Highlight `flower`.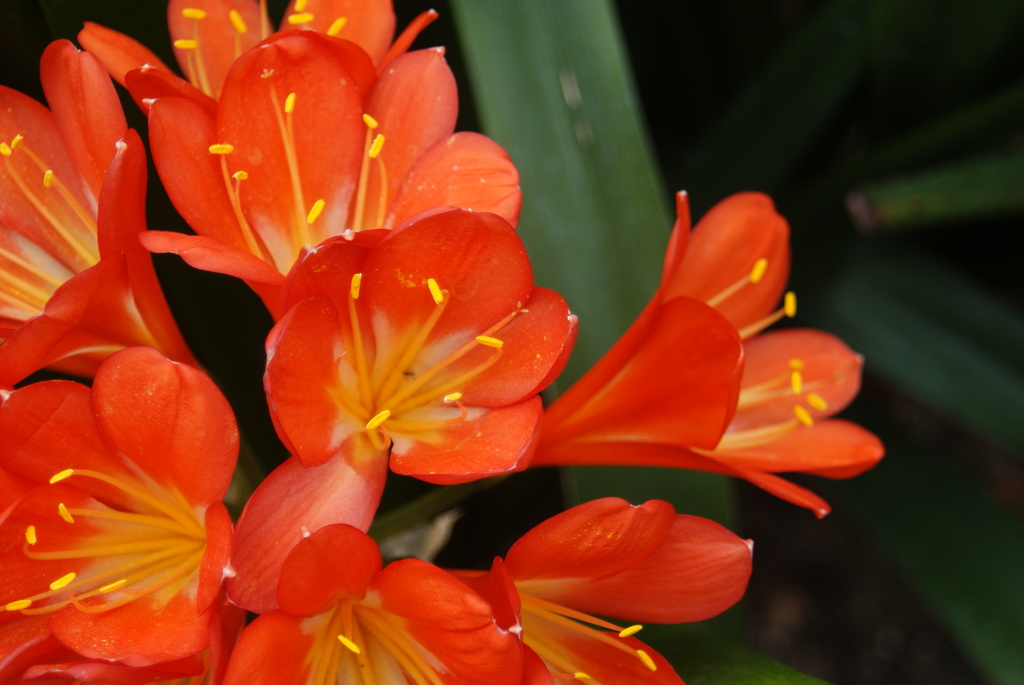
Highlighted region: bbox(225, 521, 530, 684).
